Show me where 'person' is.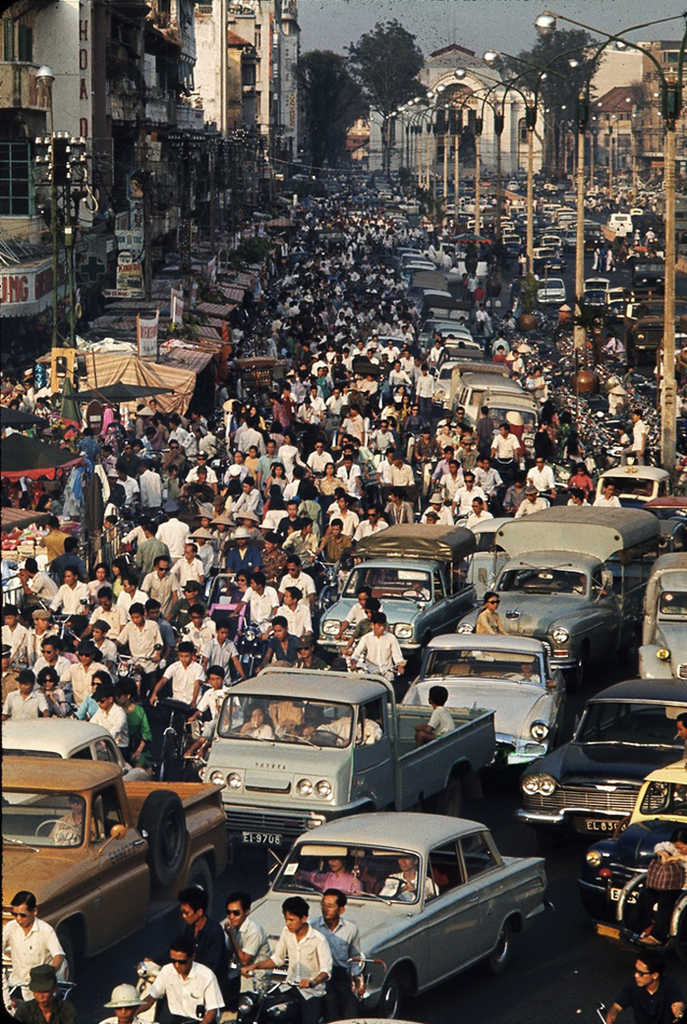
'person' is at {"x1": 0, "y1": 164, "x2": 686, "y2": 776}.
